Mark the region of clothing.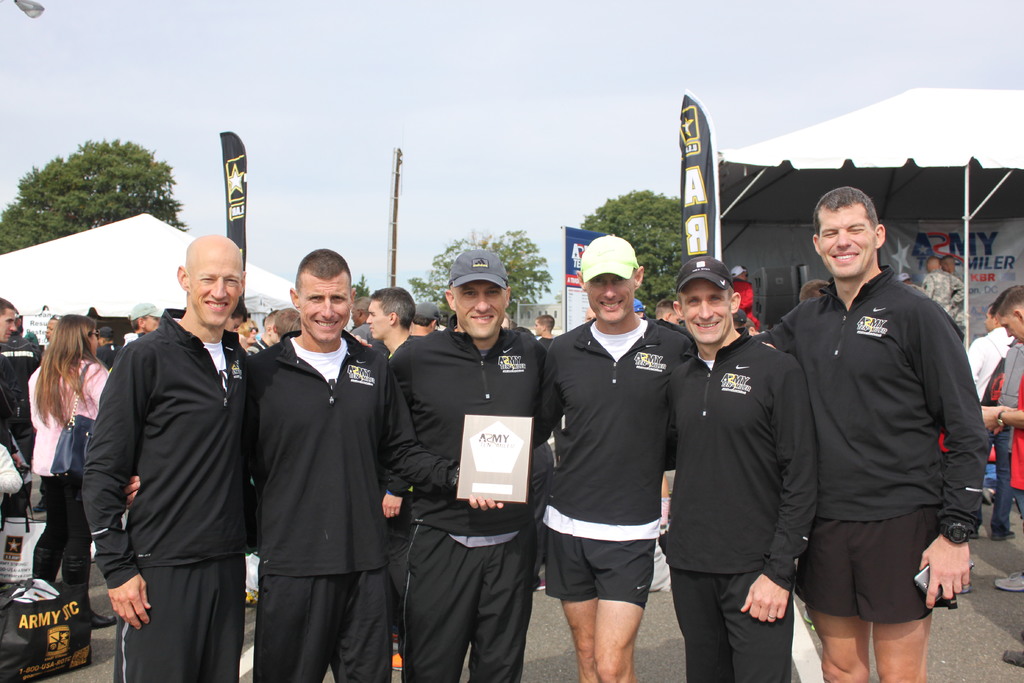
Region: select_region(10, 326, 36, 381).
